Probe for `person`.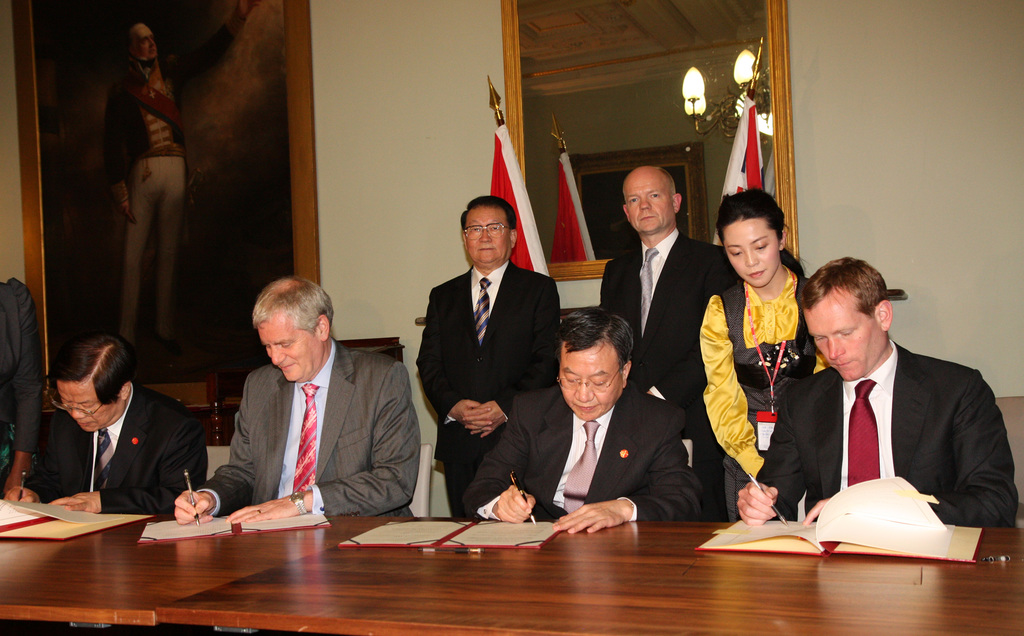
Probe result: box(735, 252, 1019, 526).
